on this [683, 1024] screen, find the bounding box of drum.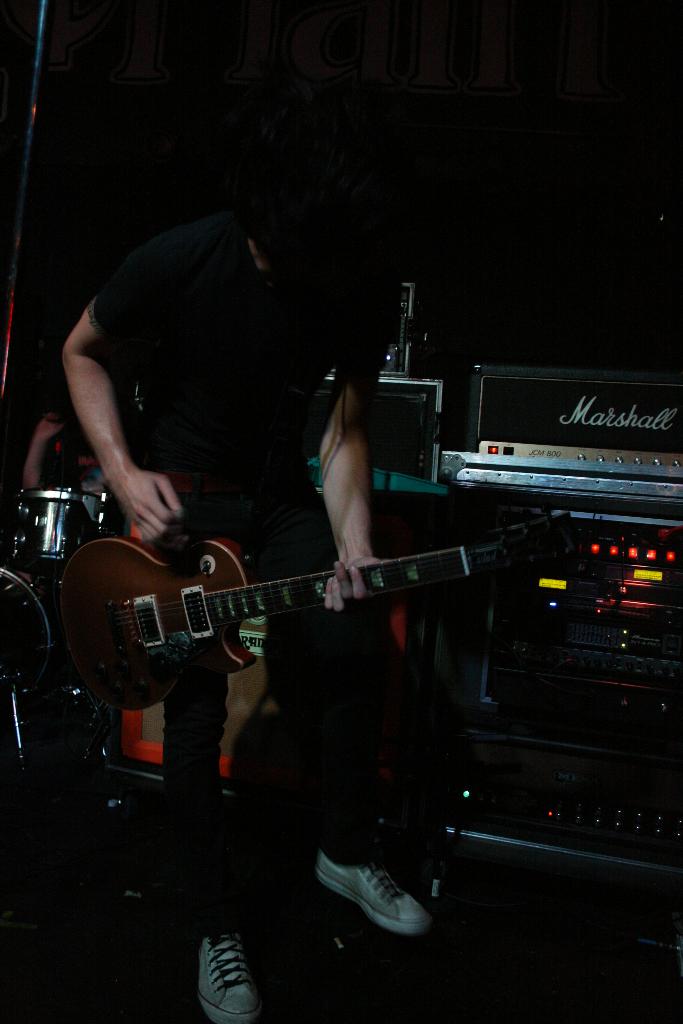
Bounding box: box=[0, 568, 52, 701].
